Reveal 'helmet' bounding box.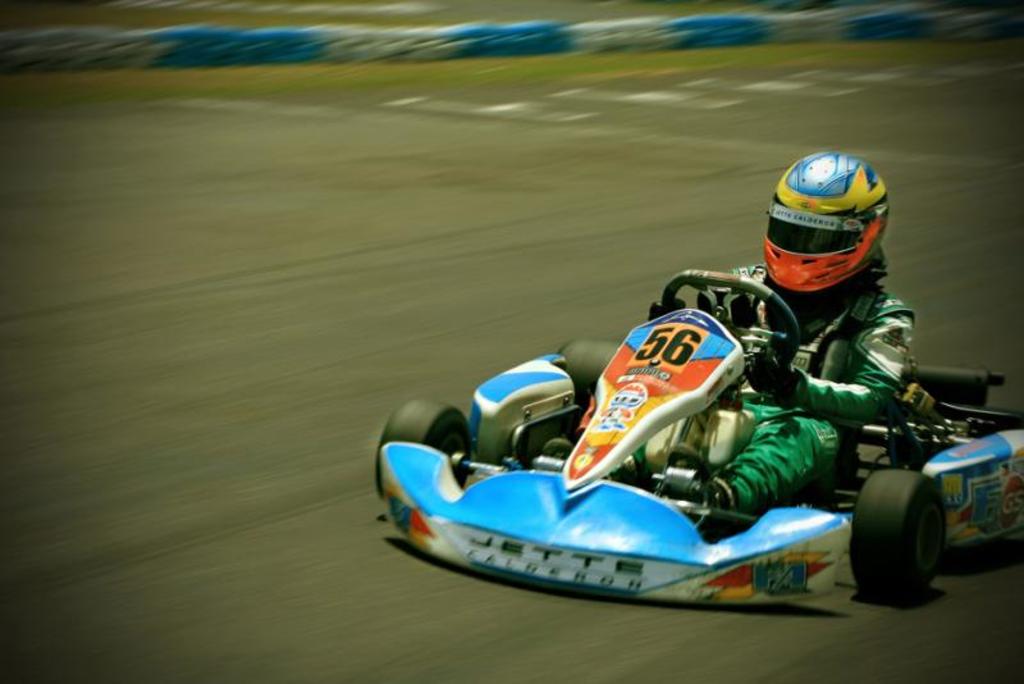
Revealed: (left=765, top=147, right=890, bottom=304).
